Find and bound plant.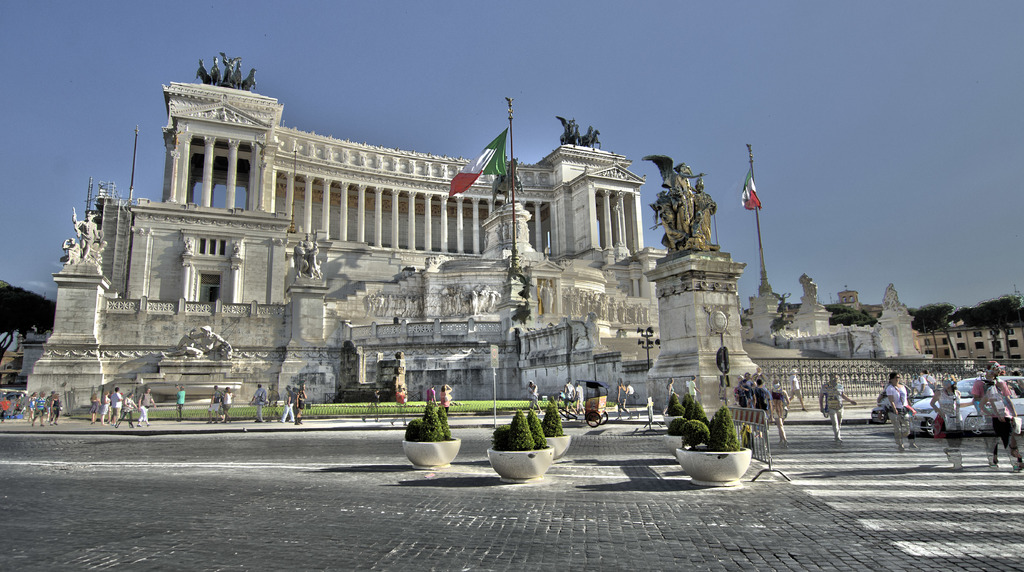
Bound: [left=531, top=408, right=550, bottom=447].
